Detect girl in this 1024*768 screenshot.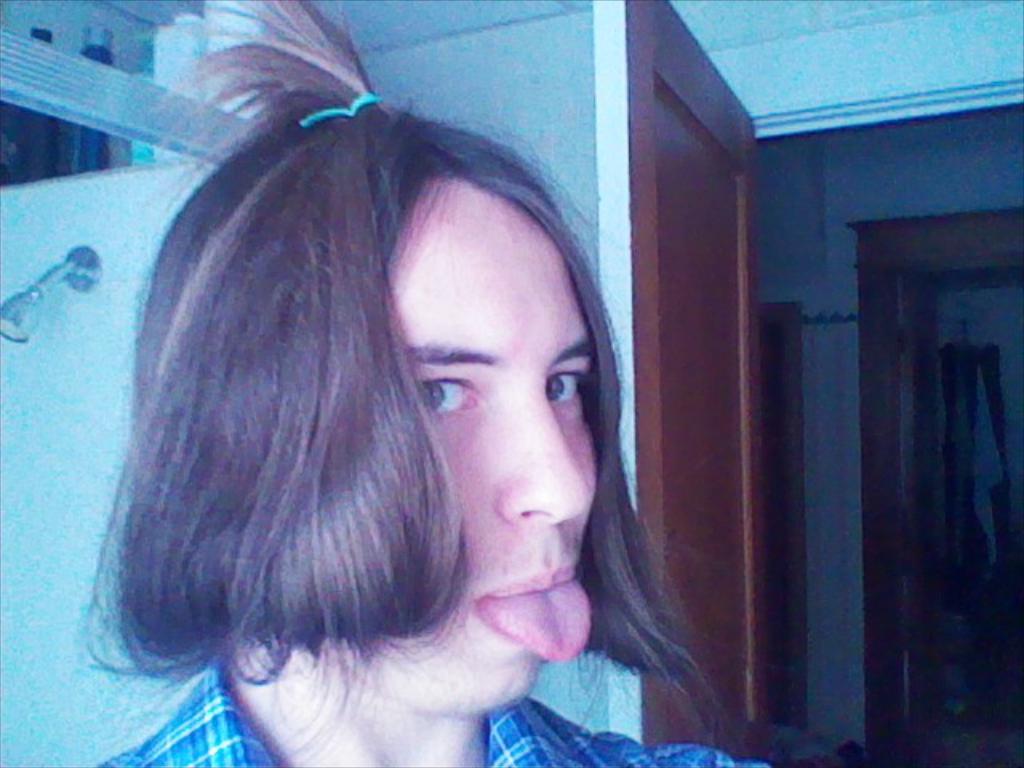
Detection: x1=86, y1=0, x2=786, y2=765.
